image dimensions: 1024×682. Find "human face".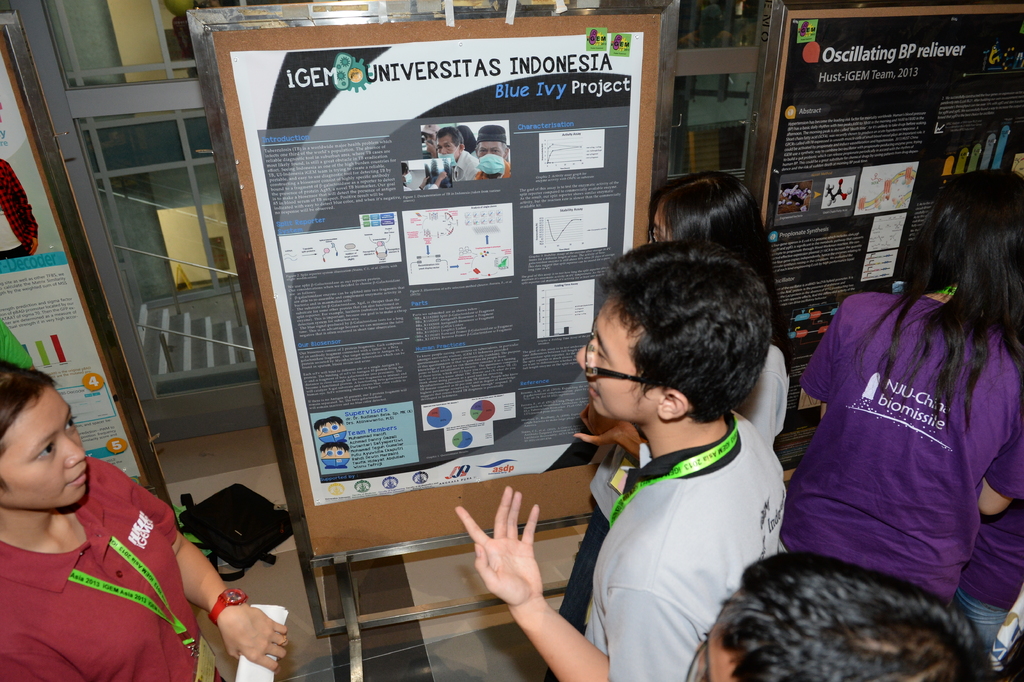
438:135:458:160.
